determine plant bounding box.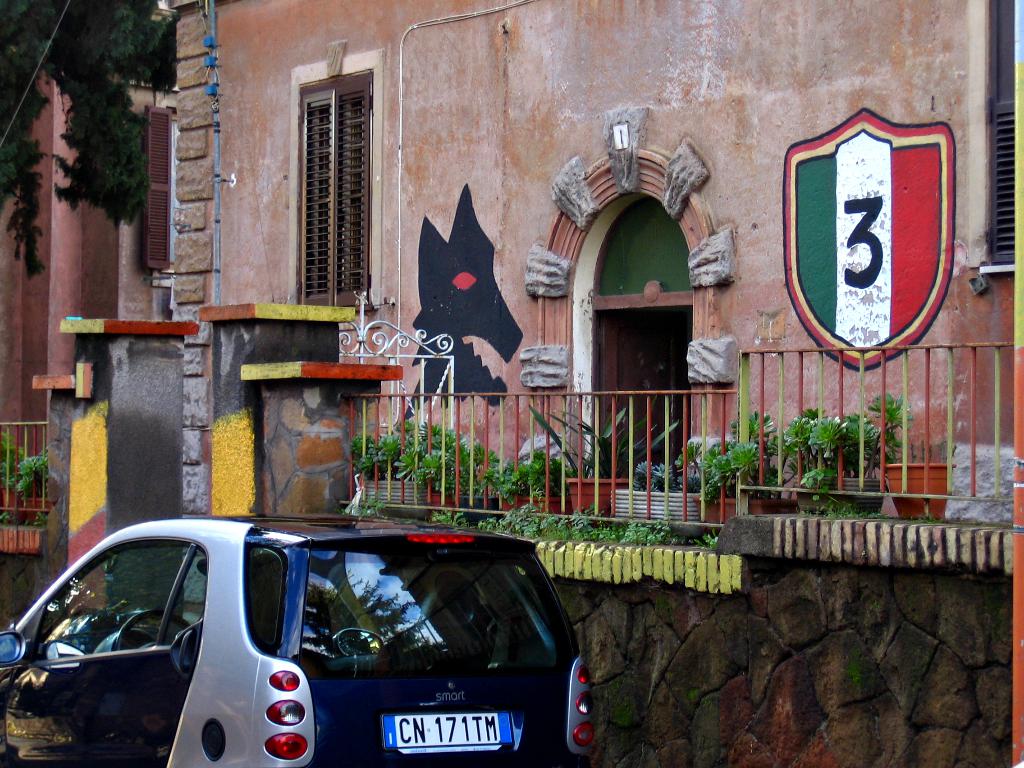
Determined: [left=509, top=443, right=573, bottom=499].
